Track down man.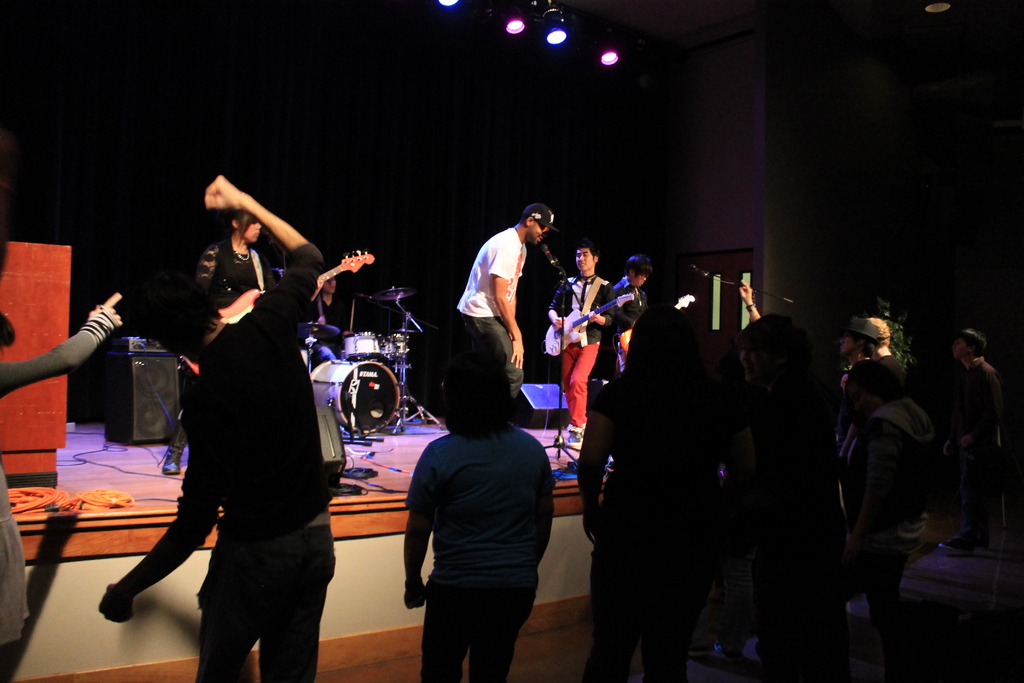
Tracked to [404,363,556,682].
